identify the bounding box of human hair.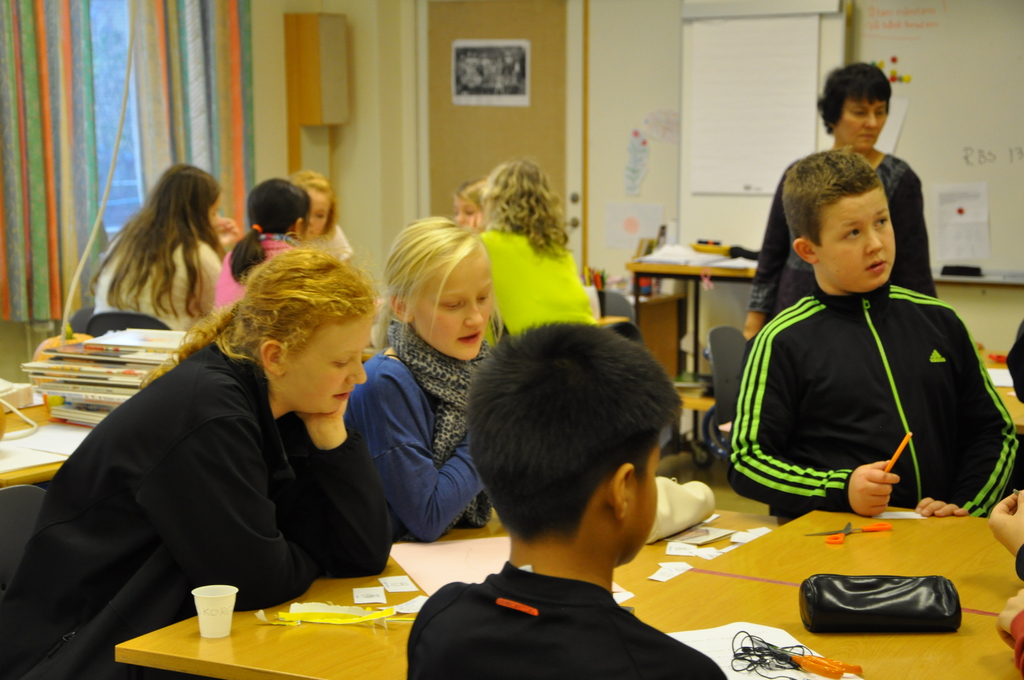
813/60/895/136.
